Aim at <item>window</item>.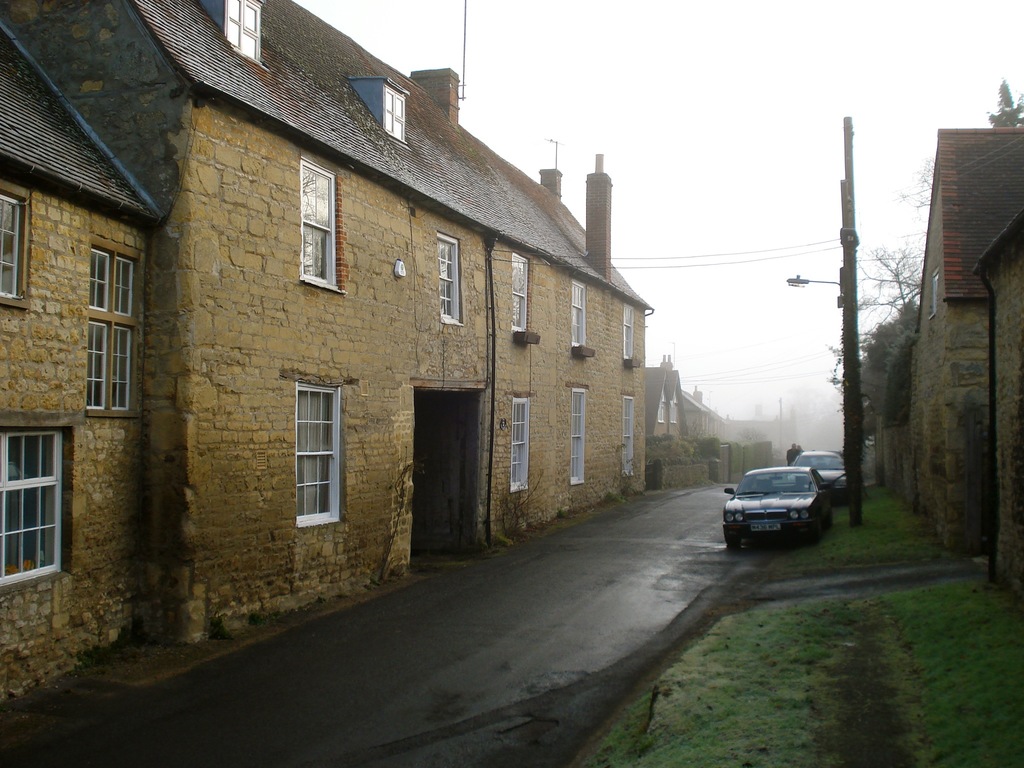
Aimed at [left=0, top=419, right=77, bottom=597].
